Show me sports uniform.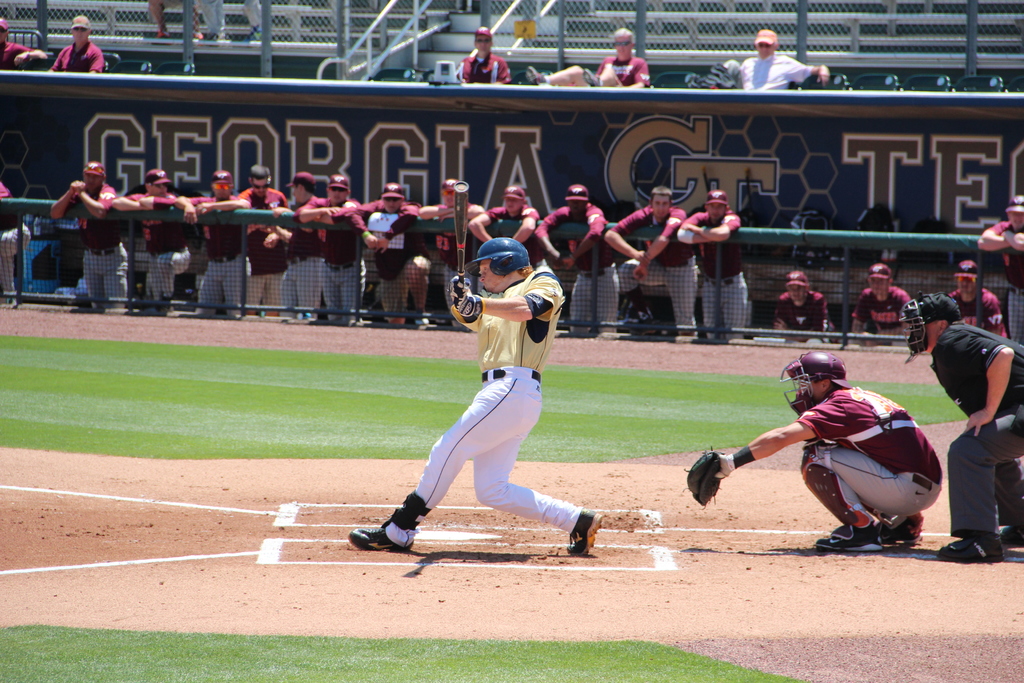
sports uniform is here: rect(49, 39, 102, 72).
